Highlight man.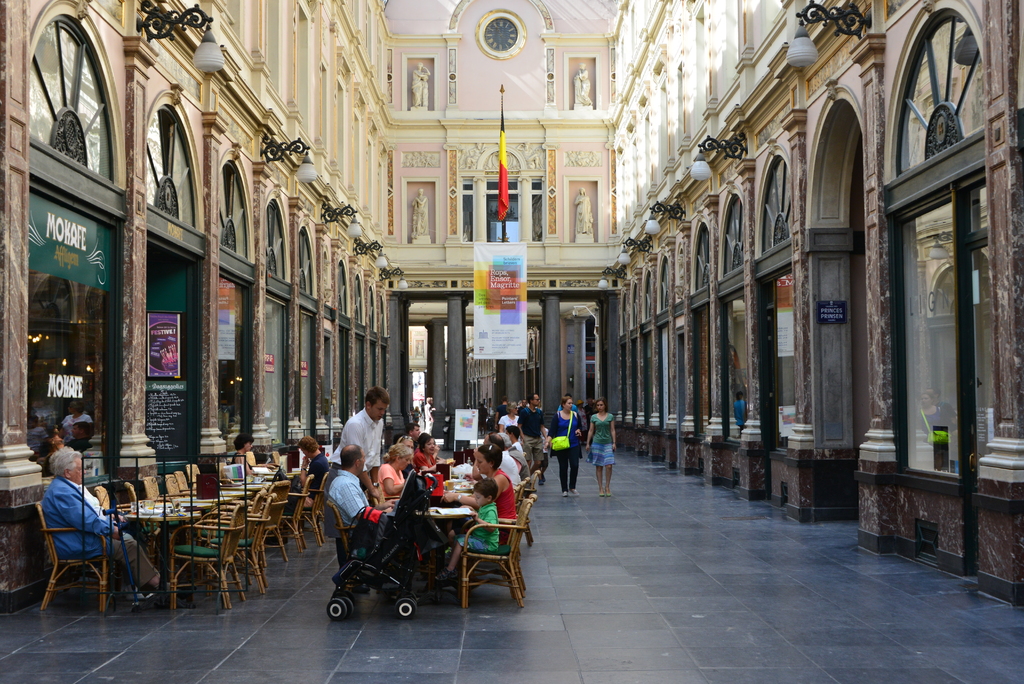
Highlighted region: (490, 431, 520, 484).
